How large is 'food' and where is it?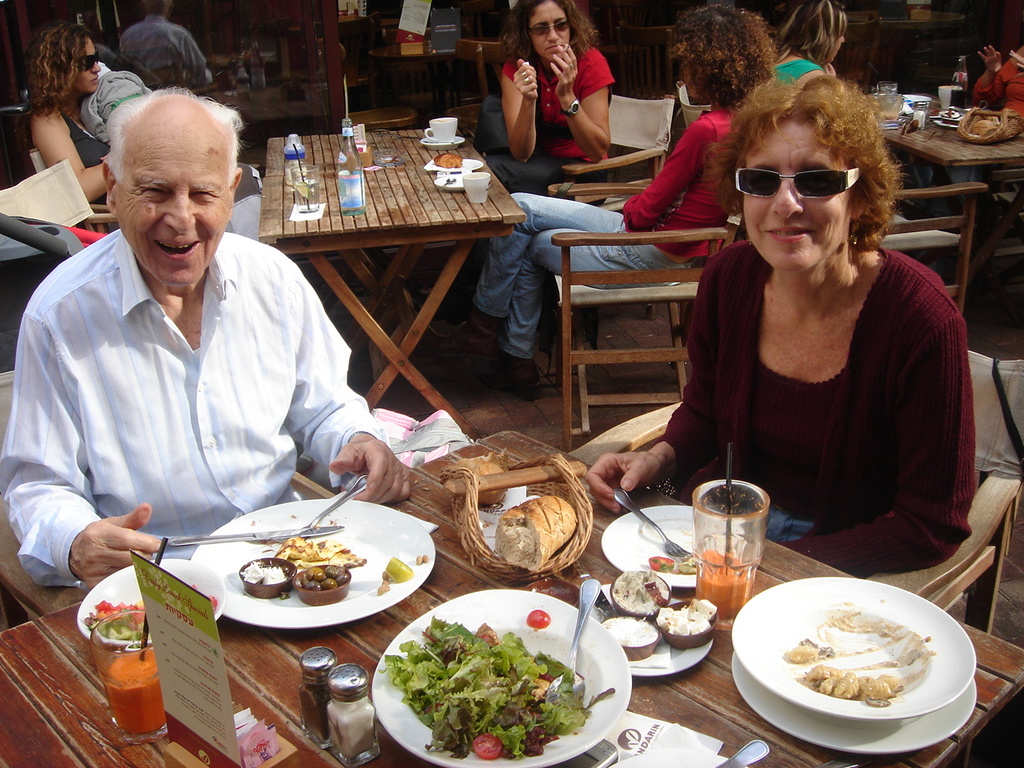
Bounding box: 433, 150, 464, 170.
